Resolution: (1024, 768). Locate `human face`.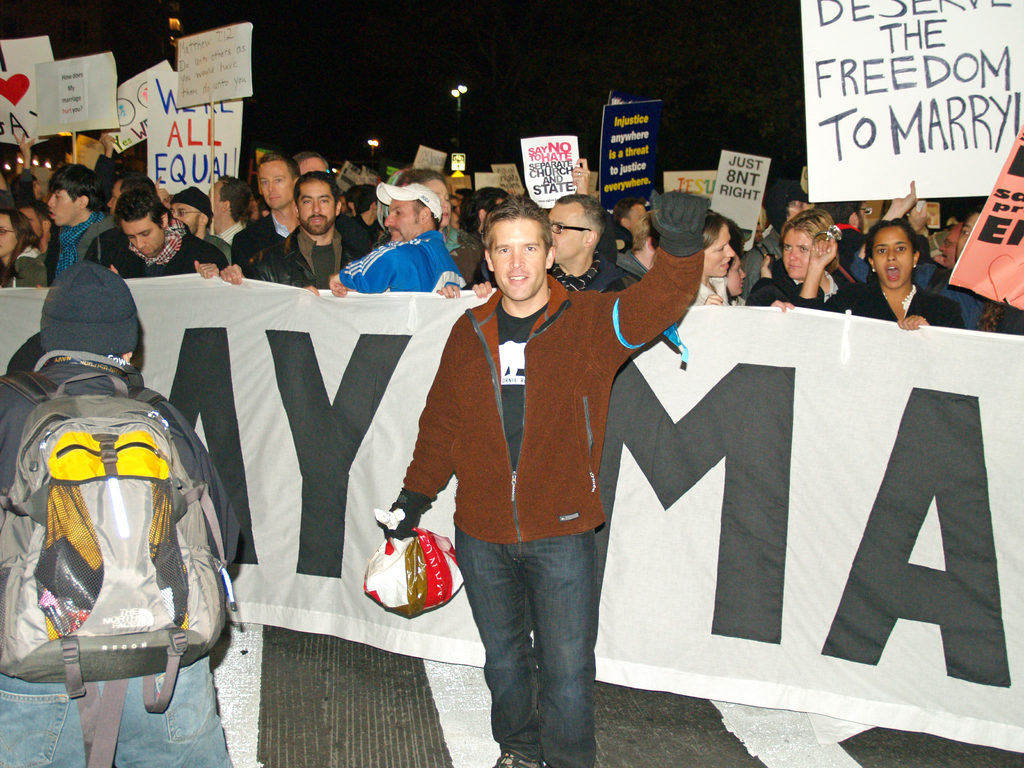
{"left": 386, "top": 195, "right": 424, "bottom": 241}.
